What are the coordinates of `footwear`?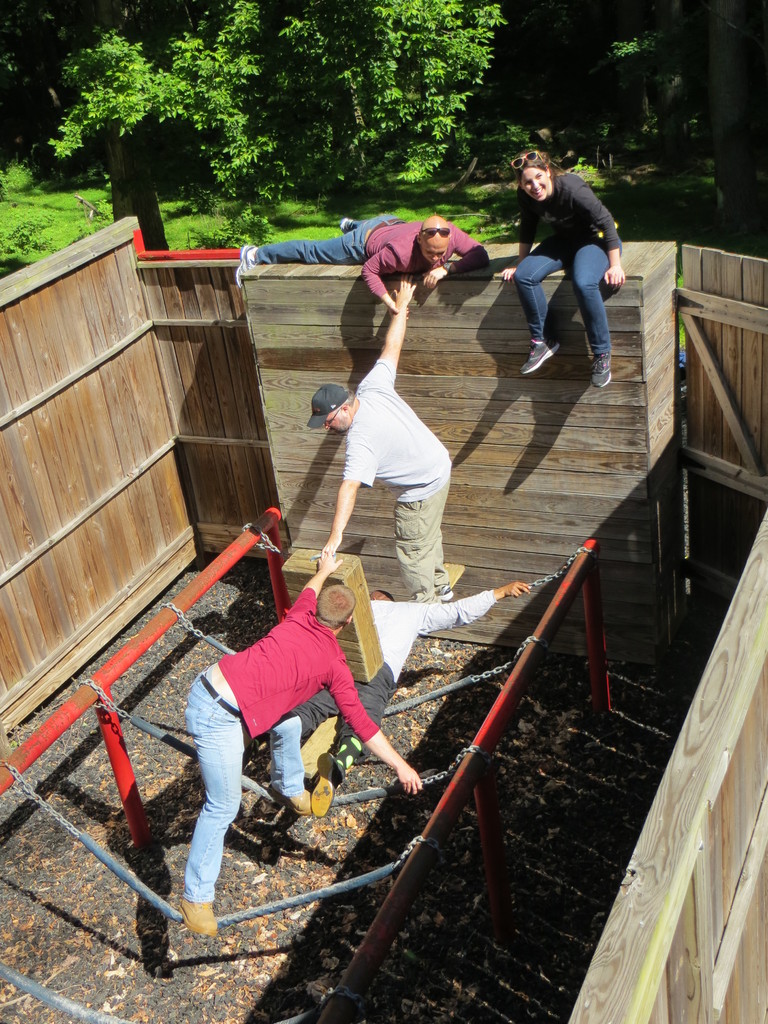
detection(242, 237, 262, 265).
